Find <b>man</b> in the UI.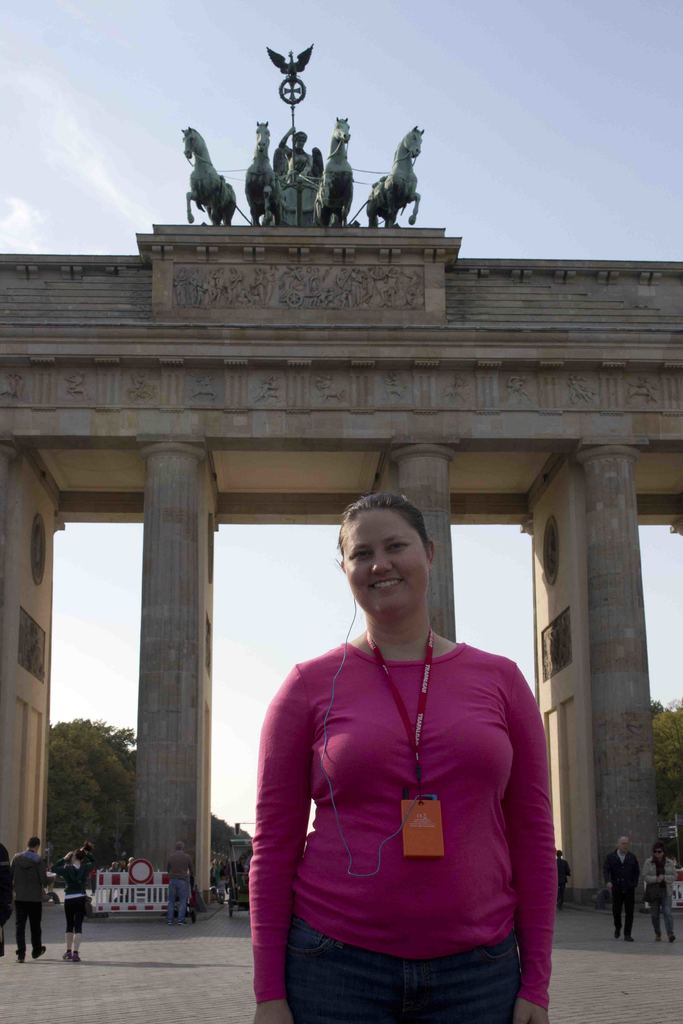
UI element at 556, 851, 574, 916.
